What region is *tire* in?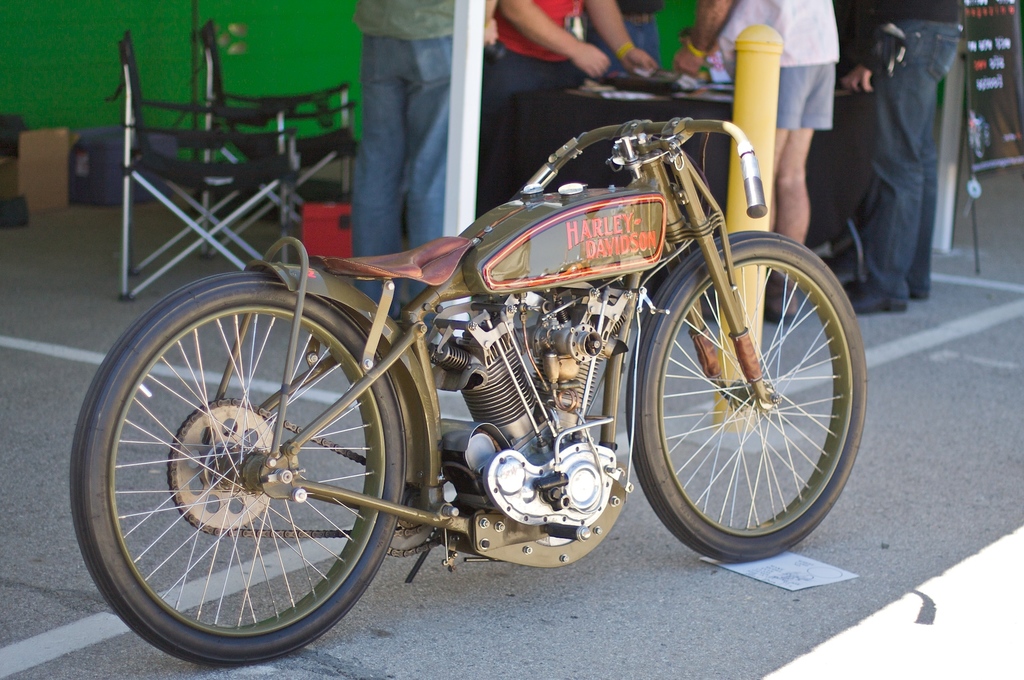
rect(74, 267, 413, 673).
